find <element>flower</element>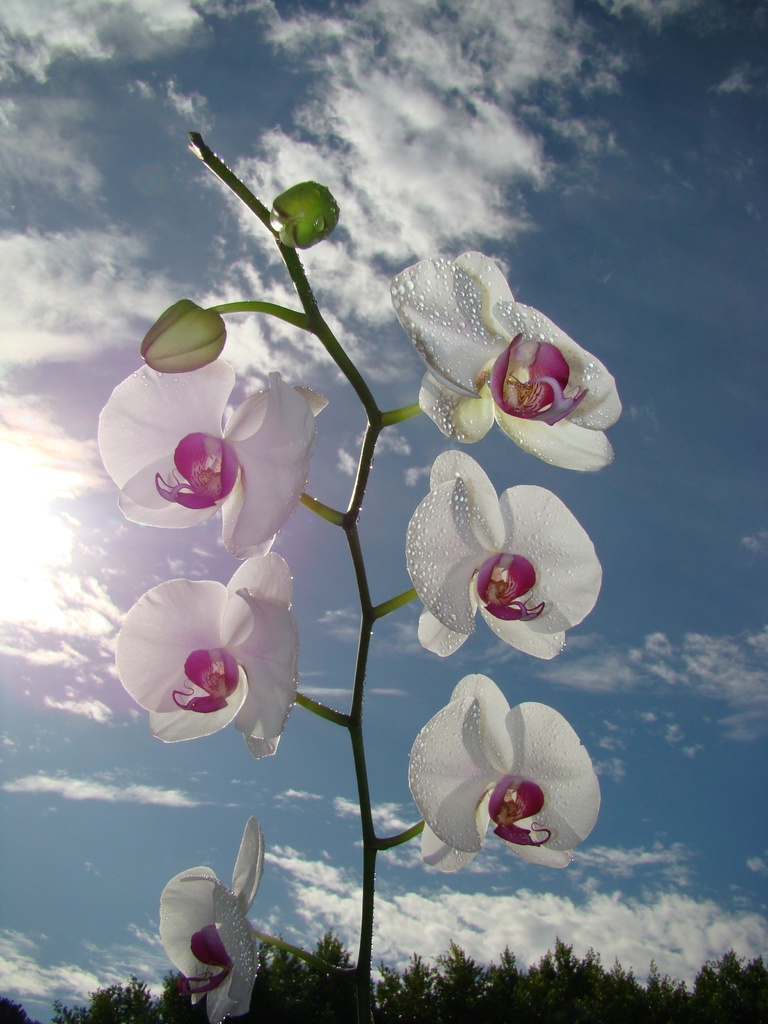
<region>408, 450, 611, 657</region>
